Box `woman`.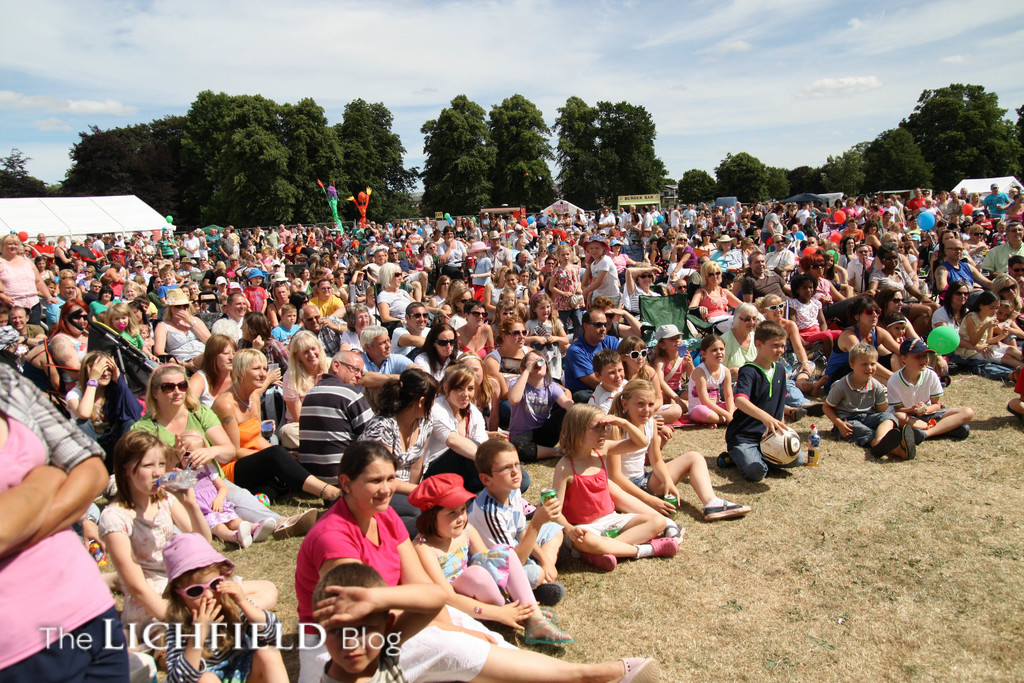
crop(308, 279, 339, 322).
